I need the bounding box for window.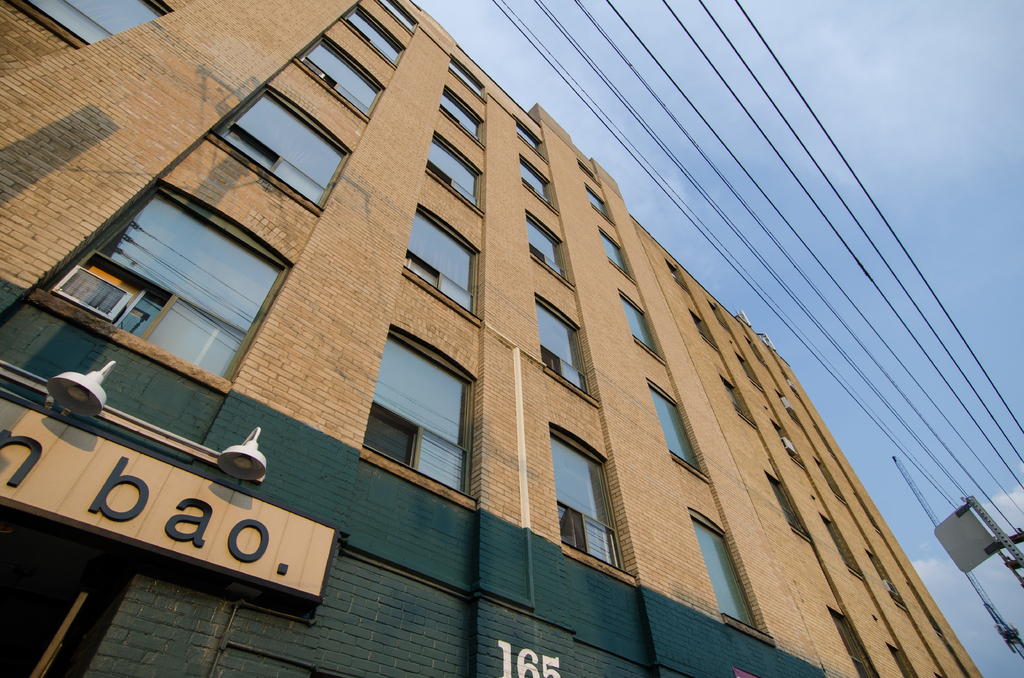
Here it is: 643 370 710 481.
